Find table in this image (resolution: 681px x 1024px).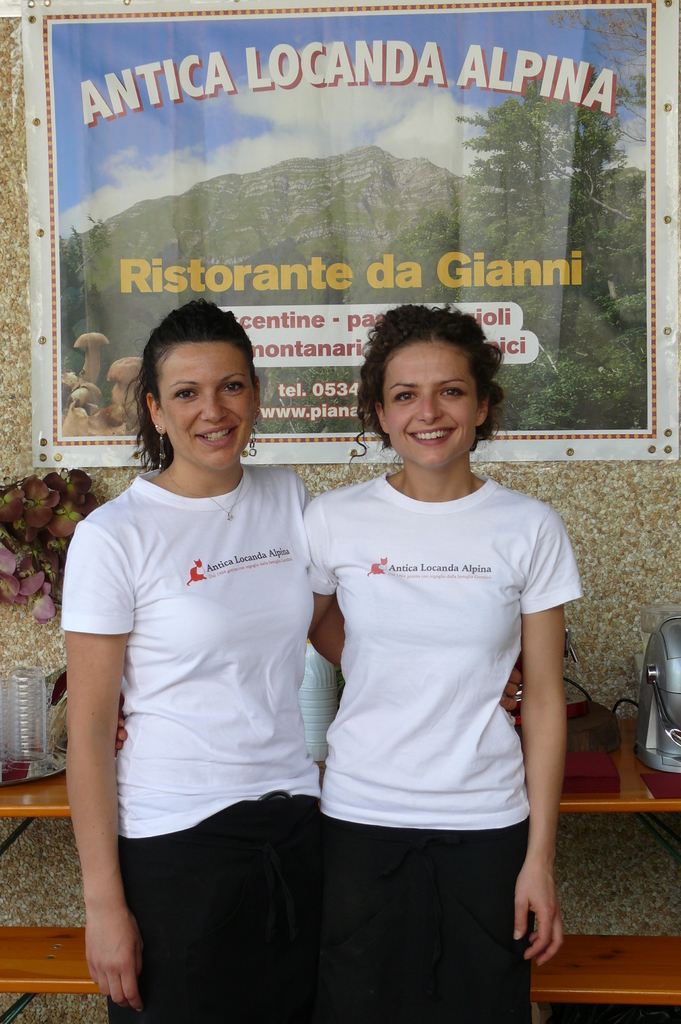
box=[0, 714, 680, 1022].
